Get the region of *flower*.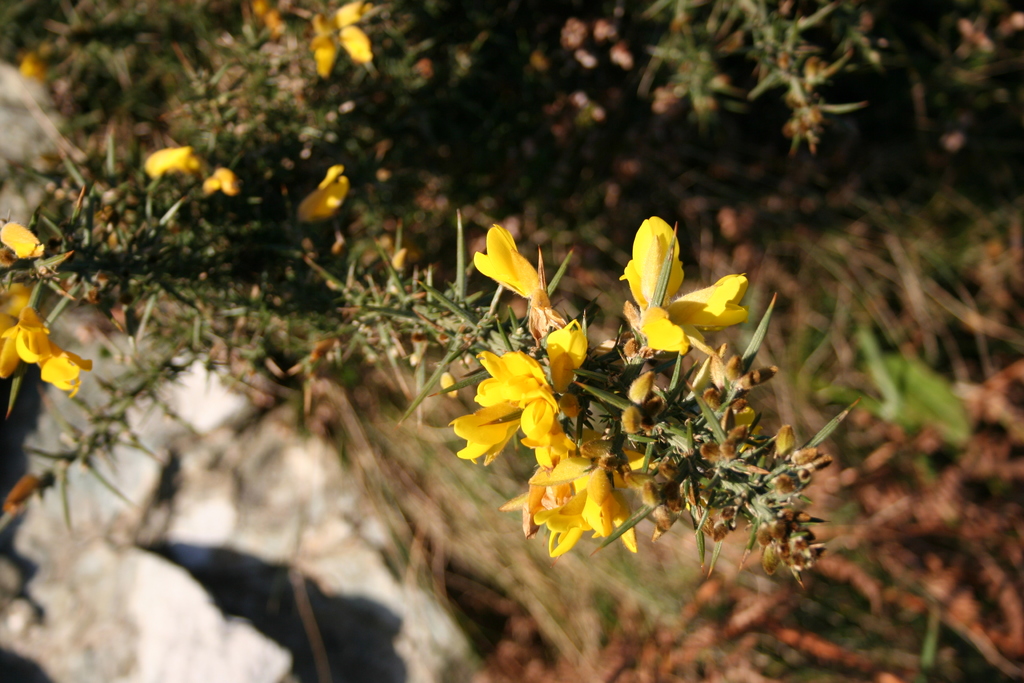
region(36, 349, 88, 397).
